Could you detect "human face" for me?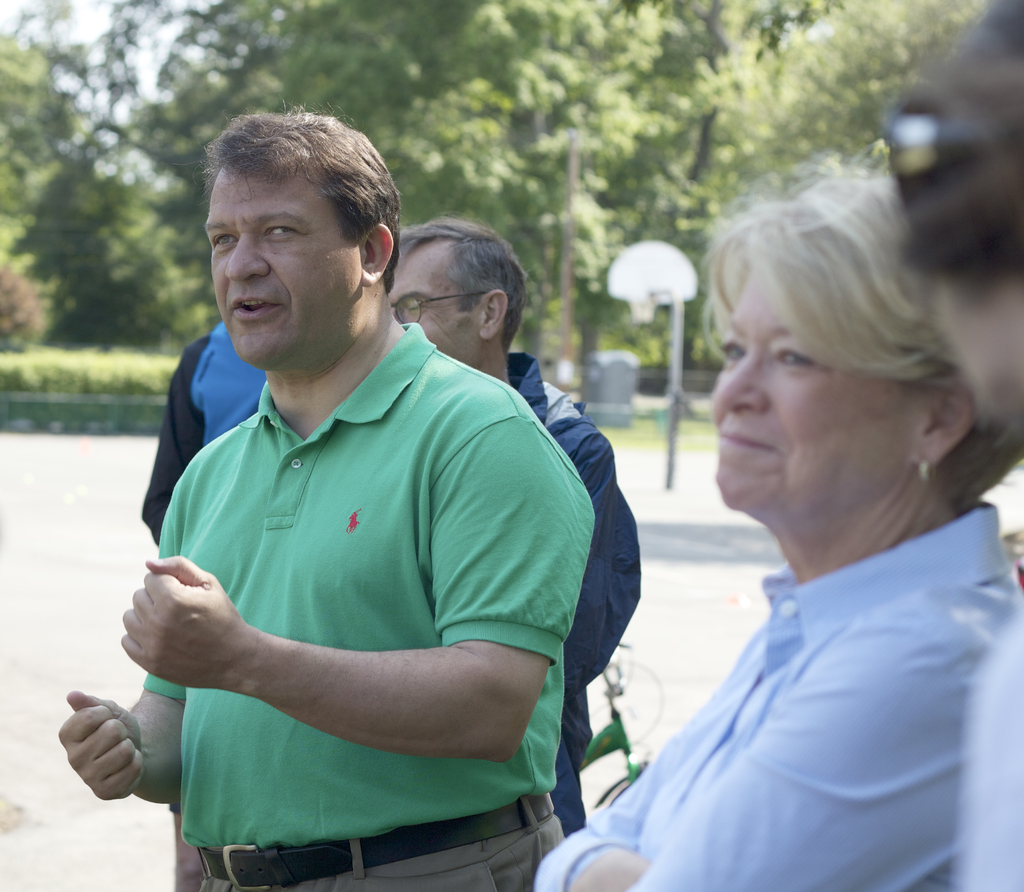
Detection result: <box>205,164,362,372</box>.
